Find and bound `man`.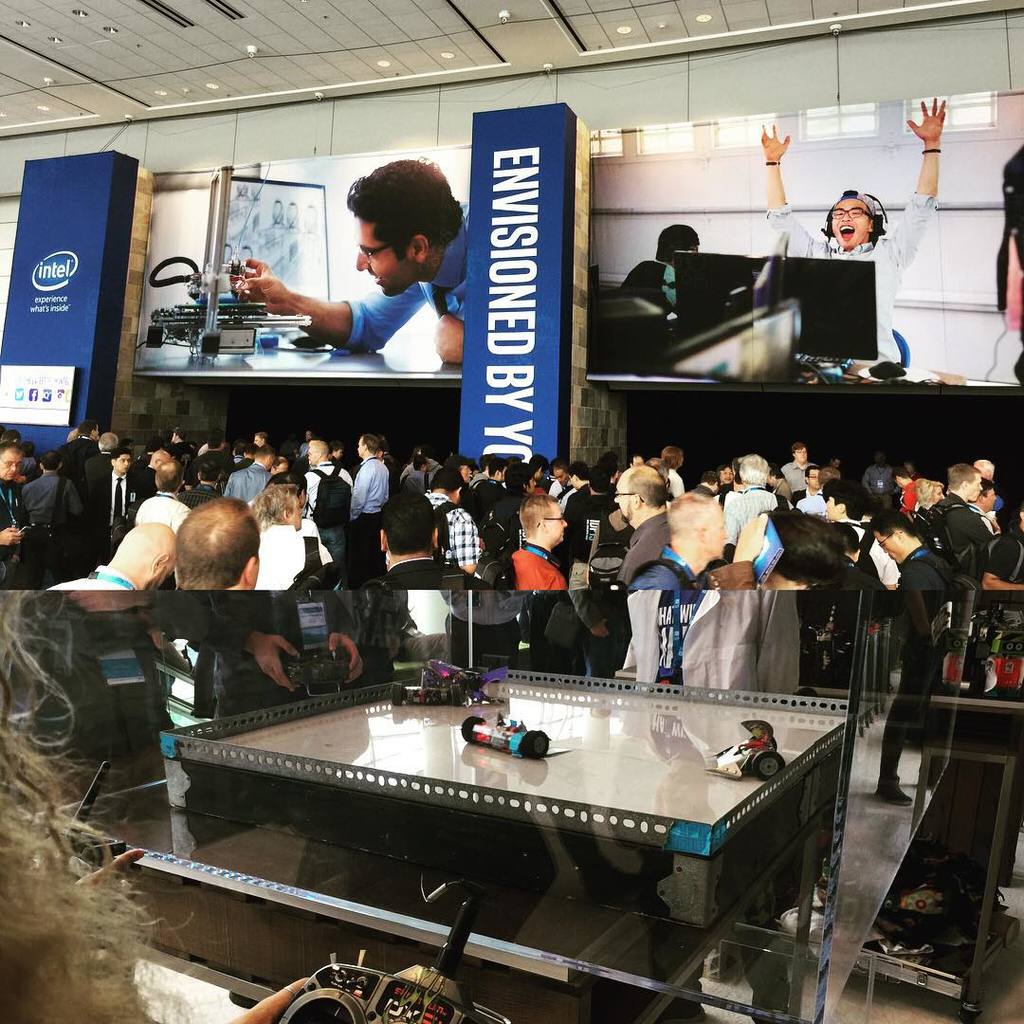
Bound: {"left": 253, "top": 489, "right": 326, "bottom": 585}.
